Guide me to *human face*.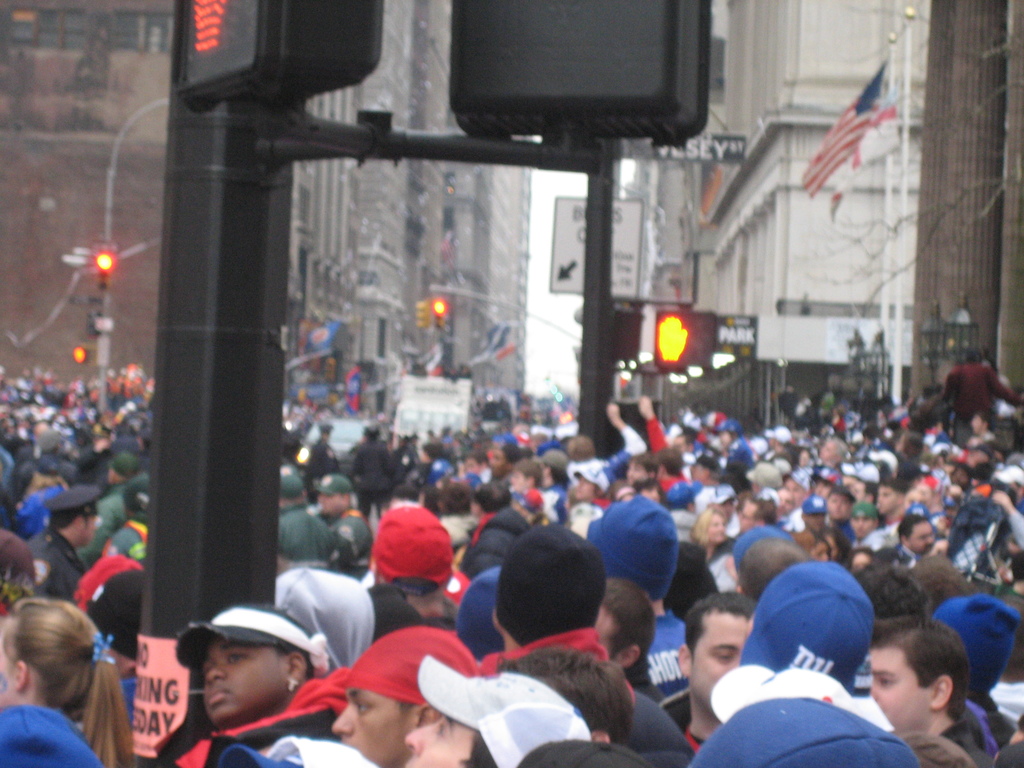
Guidance: Rect(782, 472, 808, 508).
